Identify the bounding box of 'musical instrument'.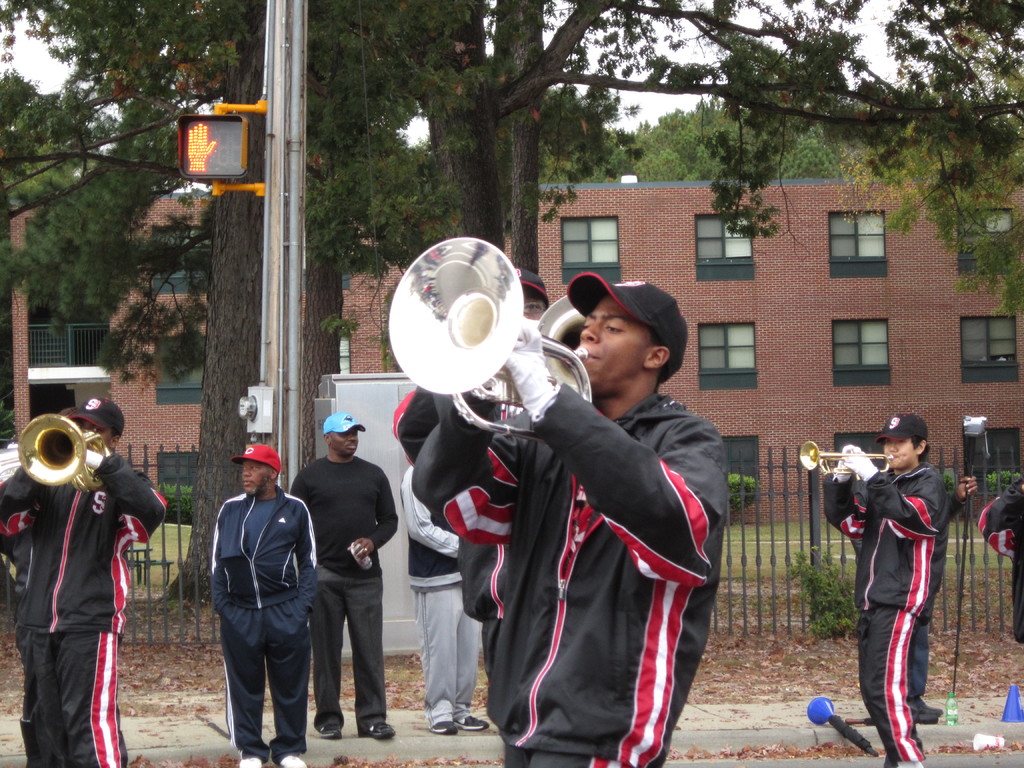
x1=526, y1=295, x2=592, y2=356.
